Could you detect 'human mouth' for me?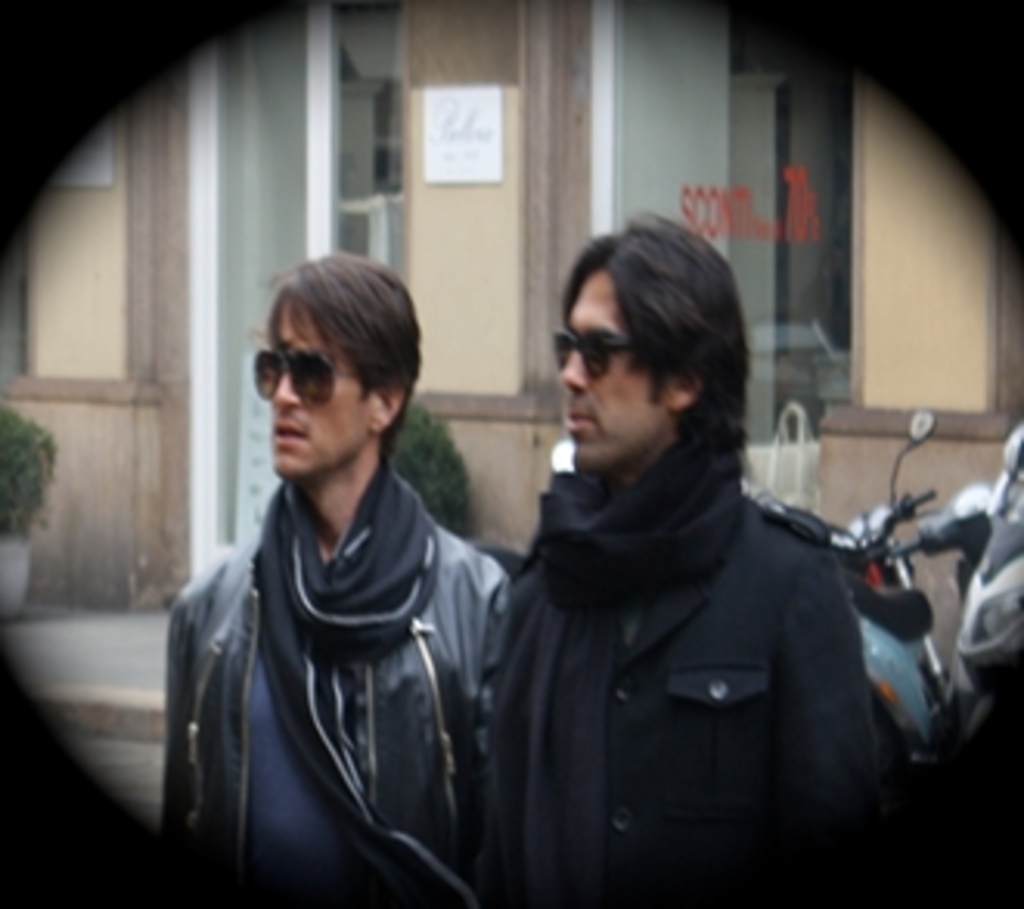
Detection result: (276, 425, 307, 447).
